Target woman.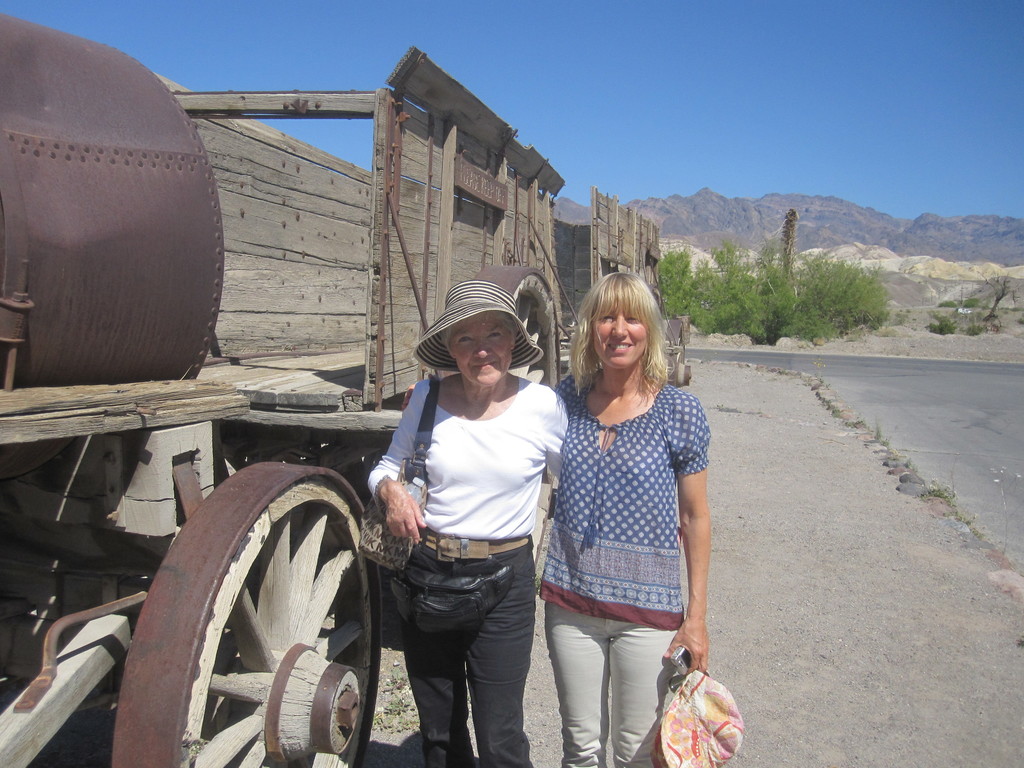
Target region: <box>369,281,570,767</box>.
